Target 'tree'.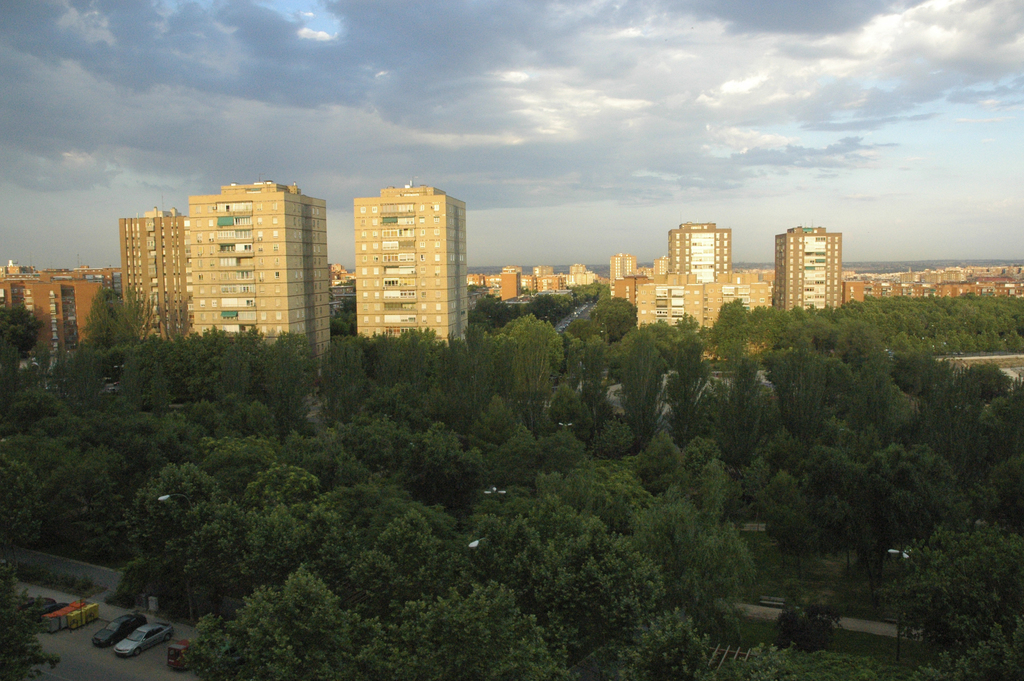
Target region: BBox(519, 529, 665, 657).
